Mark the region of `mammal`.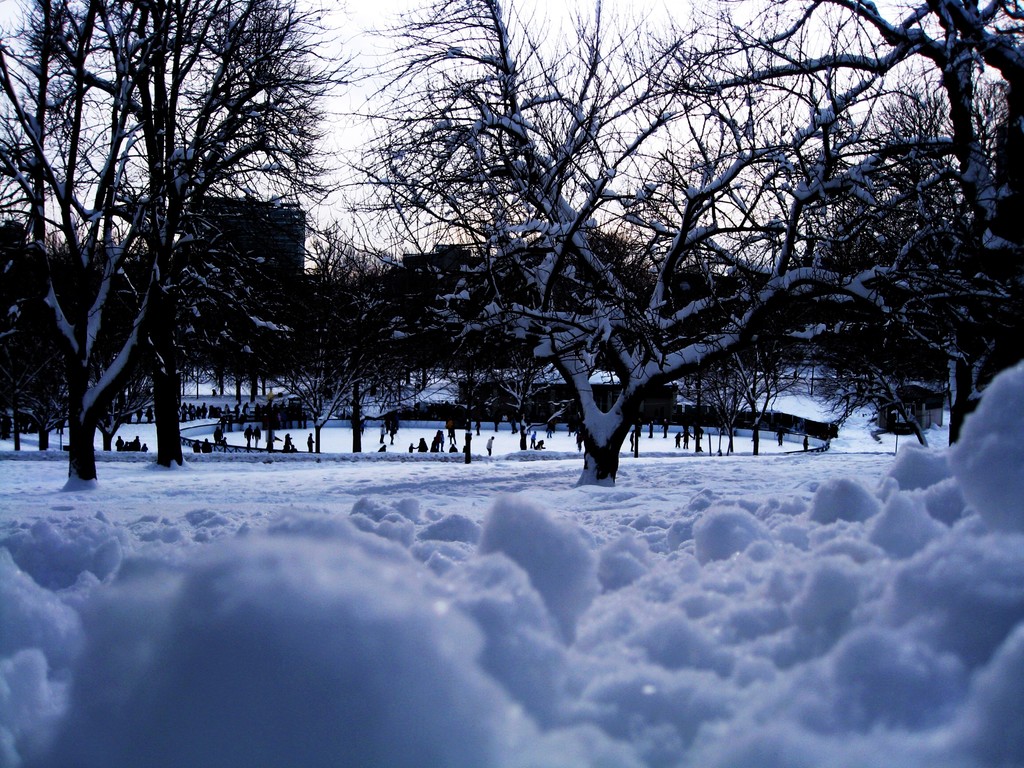
Region: select_region(495, 419, 500, 432).
